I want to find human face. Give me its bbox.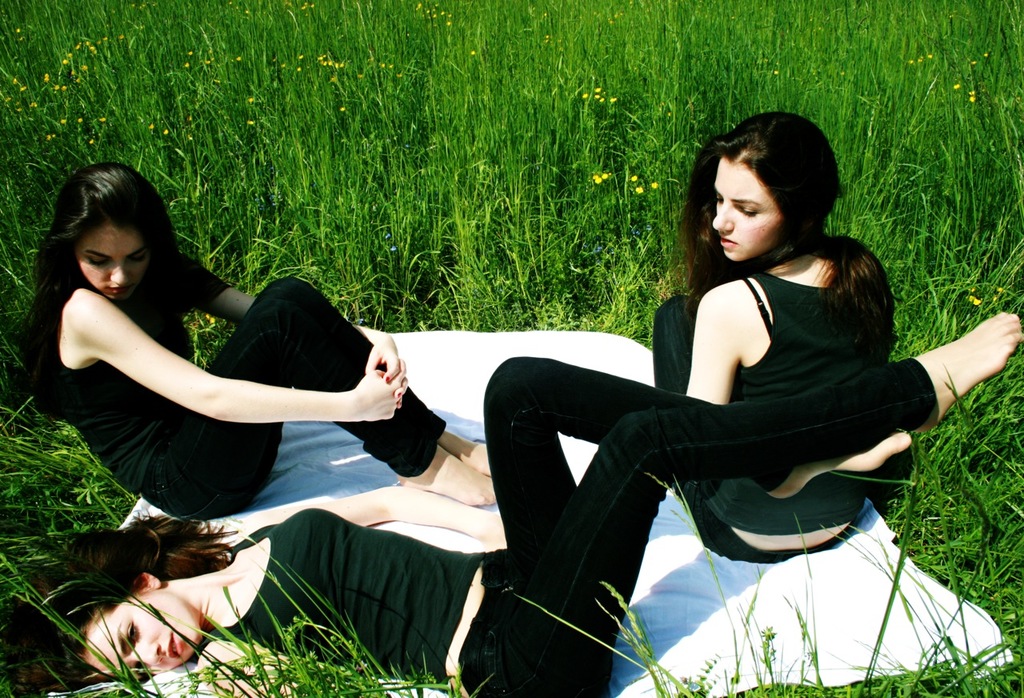
[70,221,147,302].
